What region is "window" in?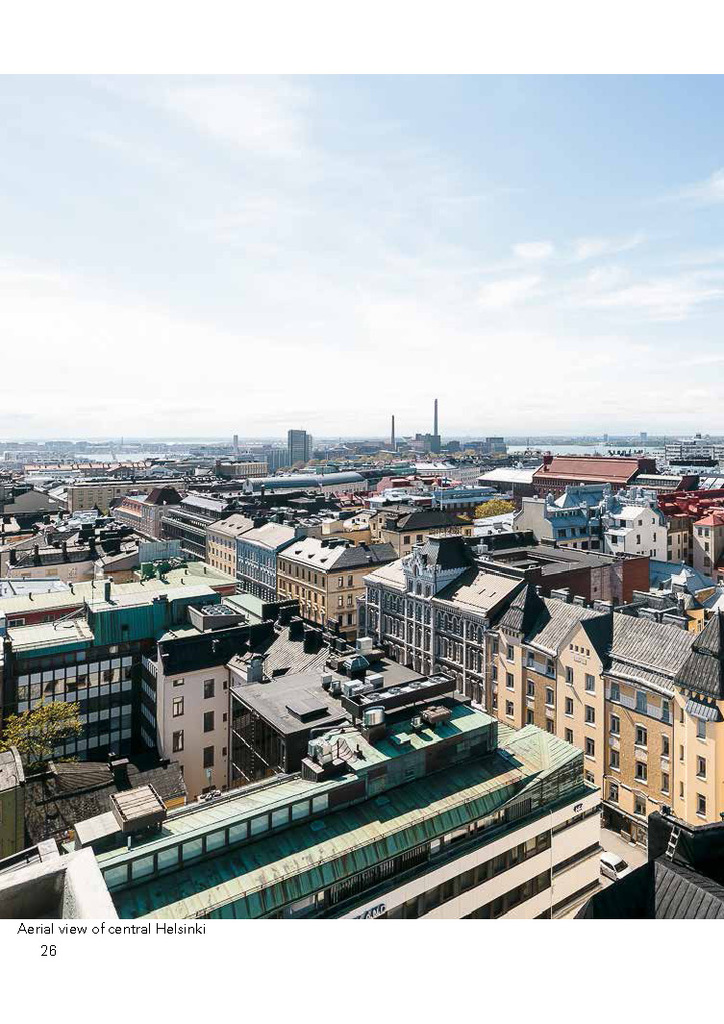
696 794 707 815.
